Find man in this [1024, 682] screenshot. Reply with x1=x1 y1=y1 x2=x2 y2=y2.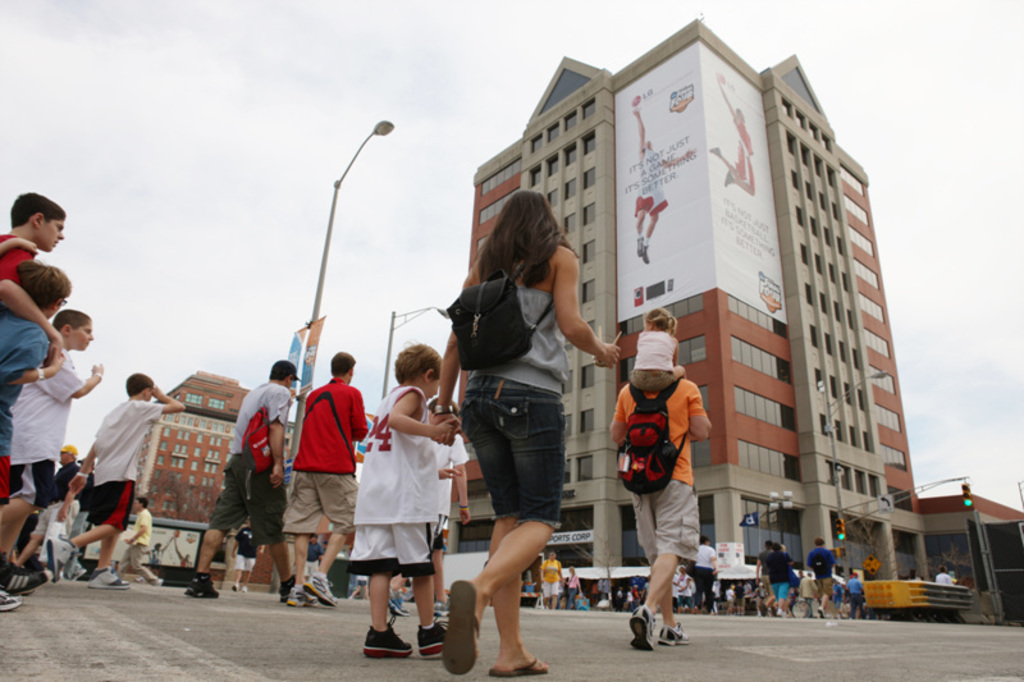
x1=183 y1=360 x2=300 y2=605.
